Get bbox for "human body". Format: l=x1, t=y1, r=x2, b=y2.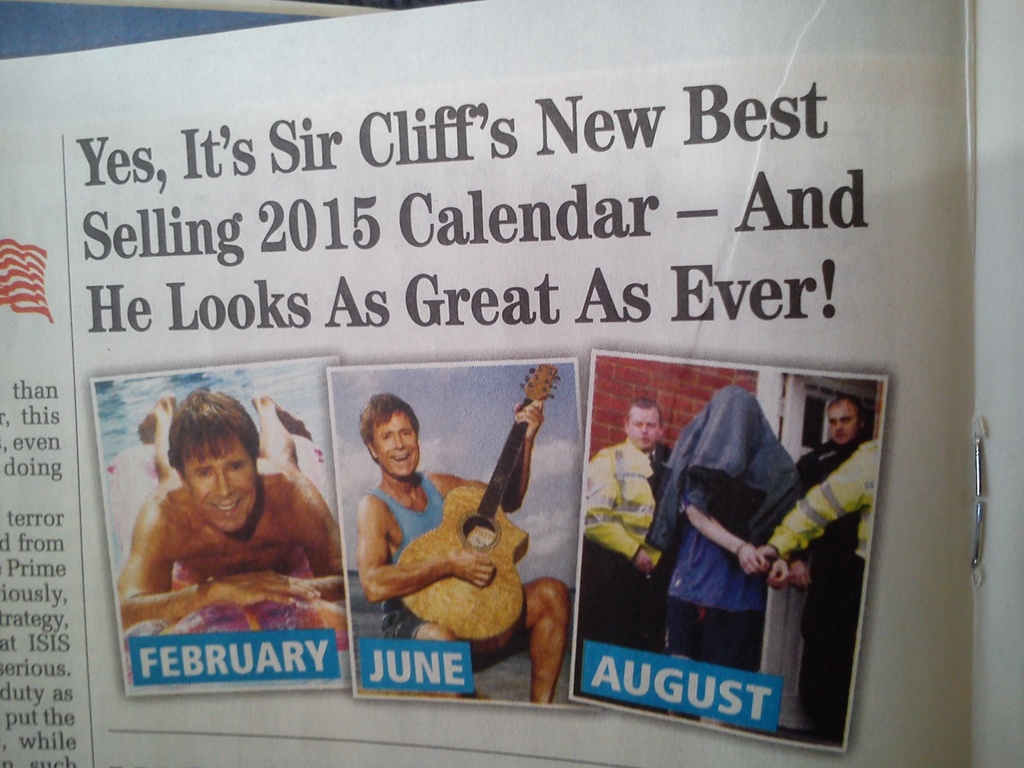
l=794, t=388, r=870, b=748.
